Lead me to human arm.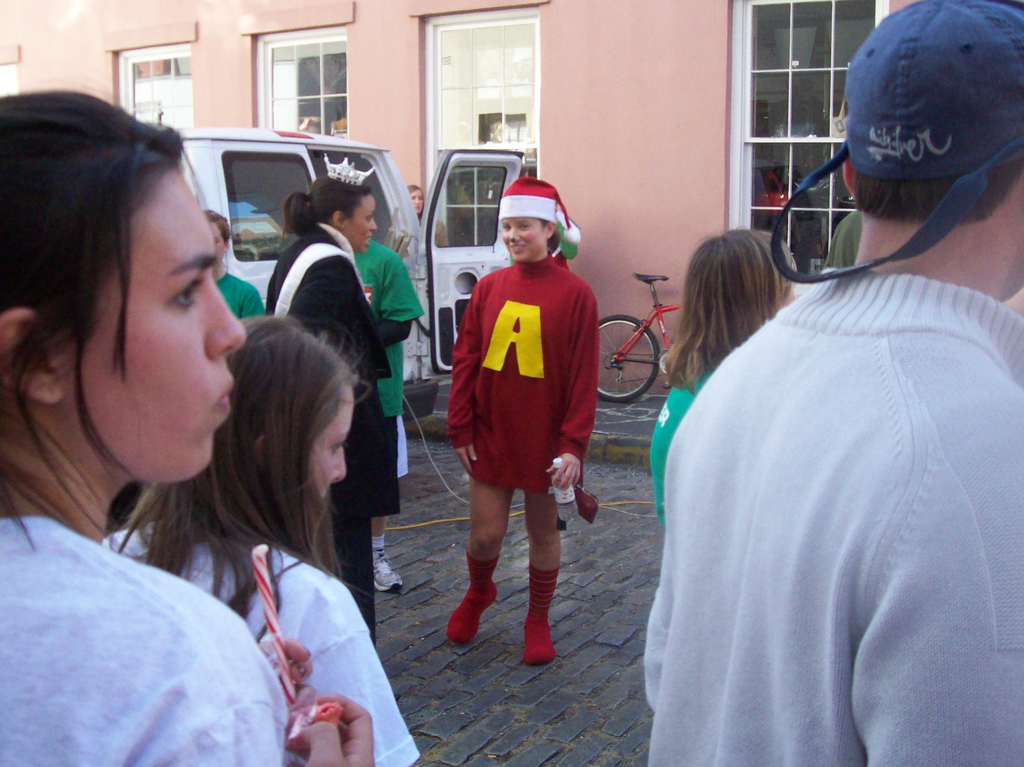
Lead to <bbox>447, 290, 476, 472</bbox>.
